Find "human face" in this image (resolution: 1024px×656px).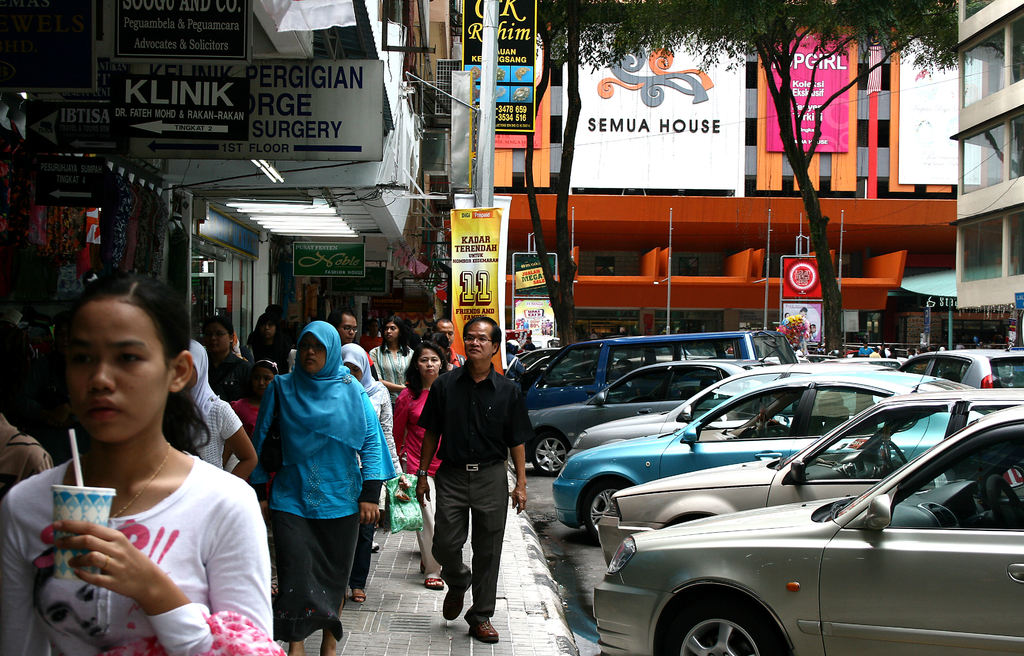
435 316 454 343.
